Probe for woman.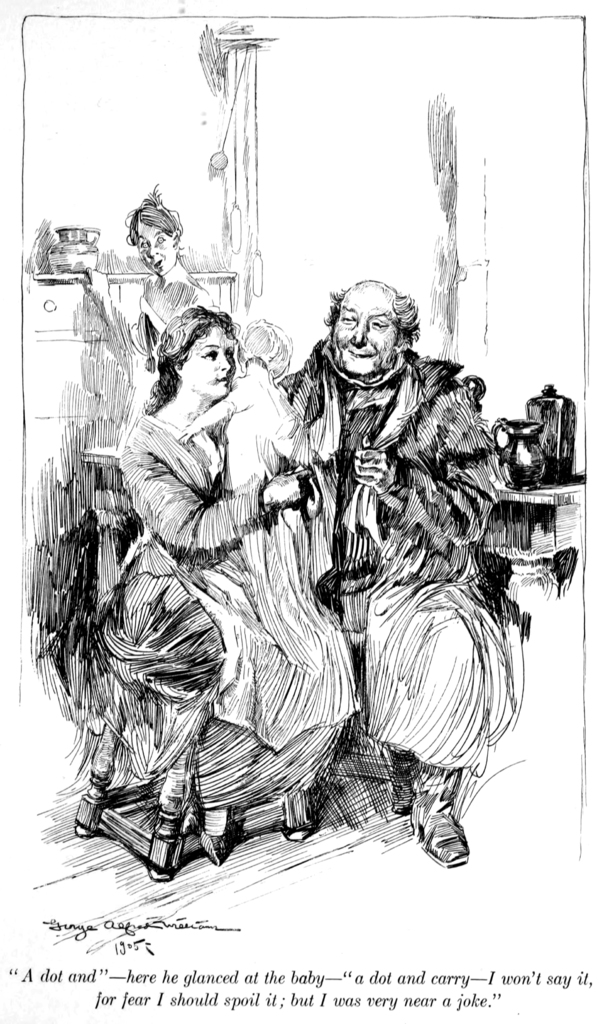
Probe result: left=92, top=282, right=330, bottom=820.
